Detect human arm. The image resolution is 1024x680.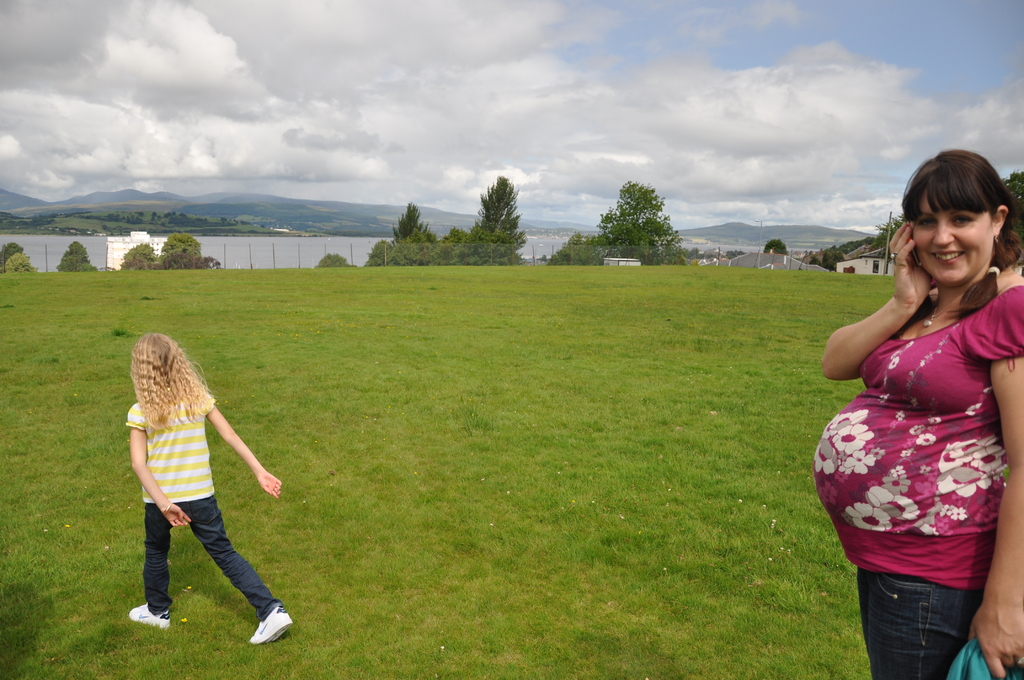
BBox(965, 296, 1023, 679).
